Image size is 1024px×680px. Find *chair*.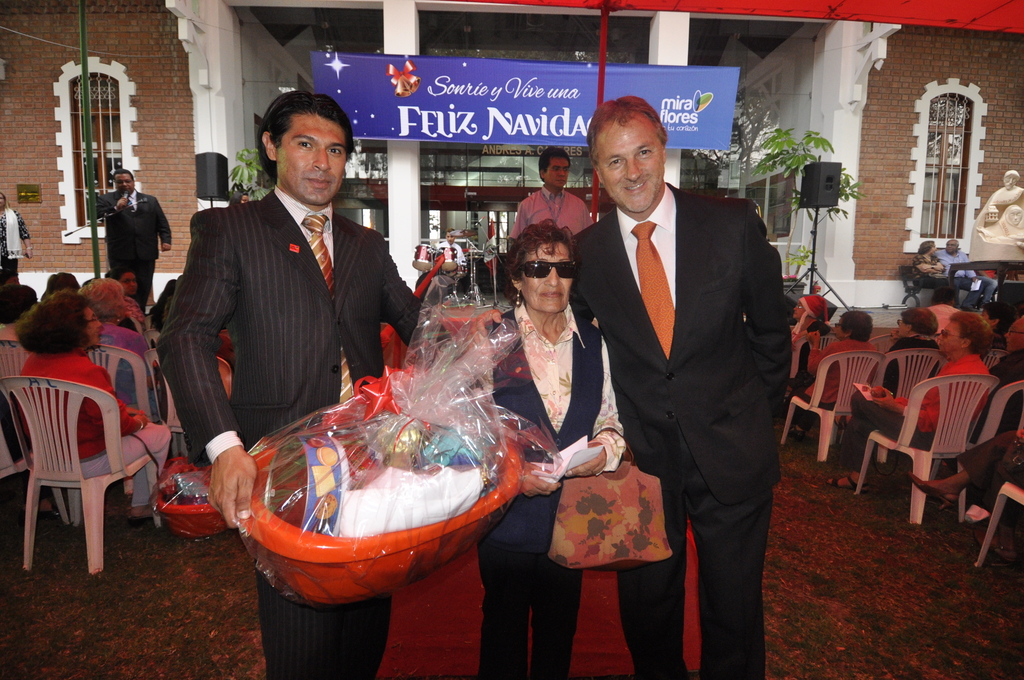
[left=145, top=311, right=155, bottom=329].
